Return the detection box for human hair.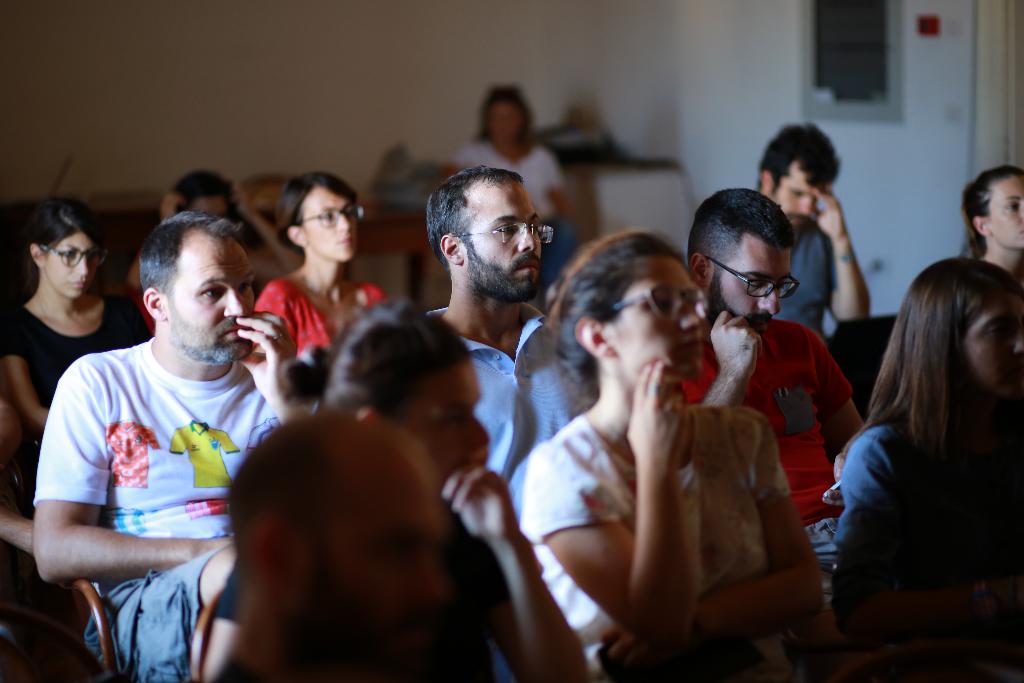
bbox(872, 249, 1012, 514).
